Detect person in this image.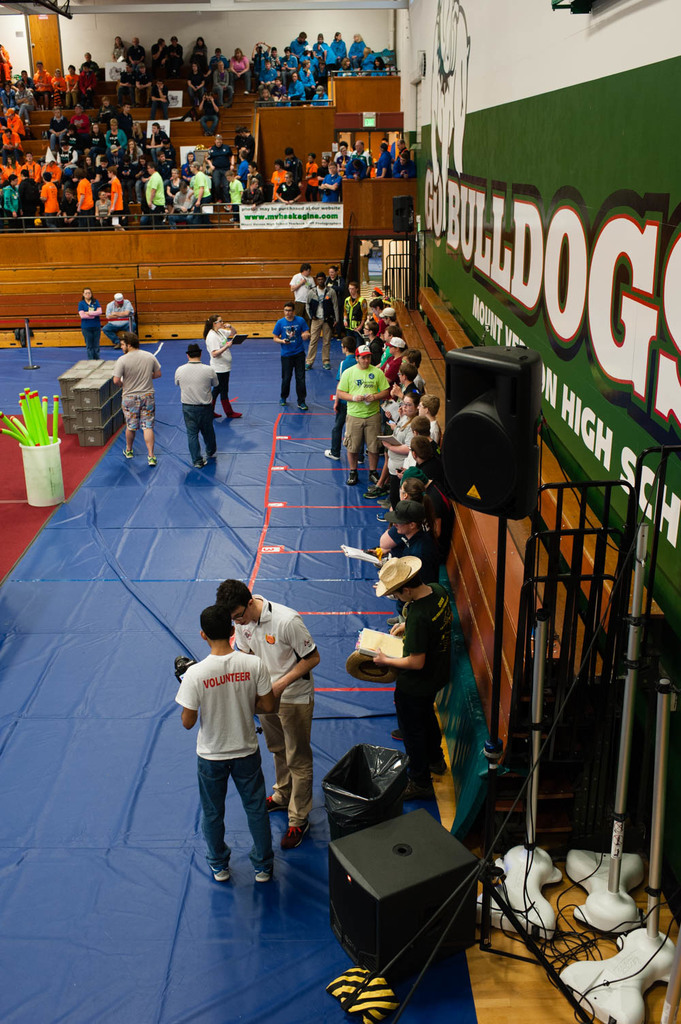
Detection: Rect(195, 313, 248, 425).
